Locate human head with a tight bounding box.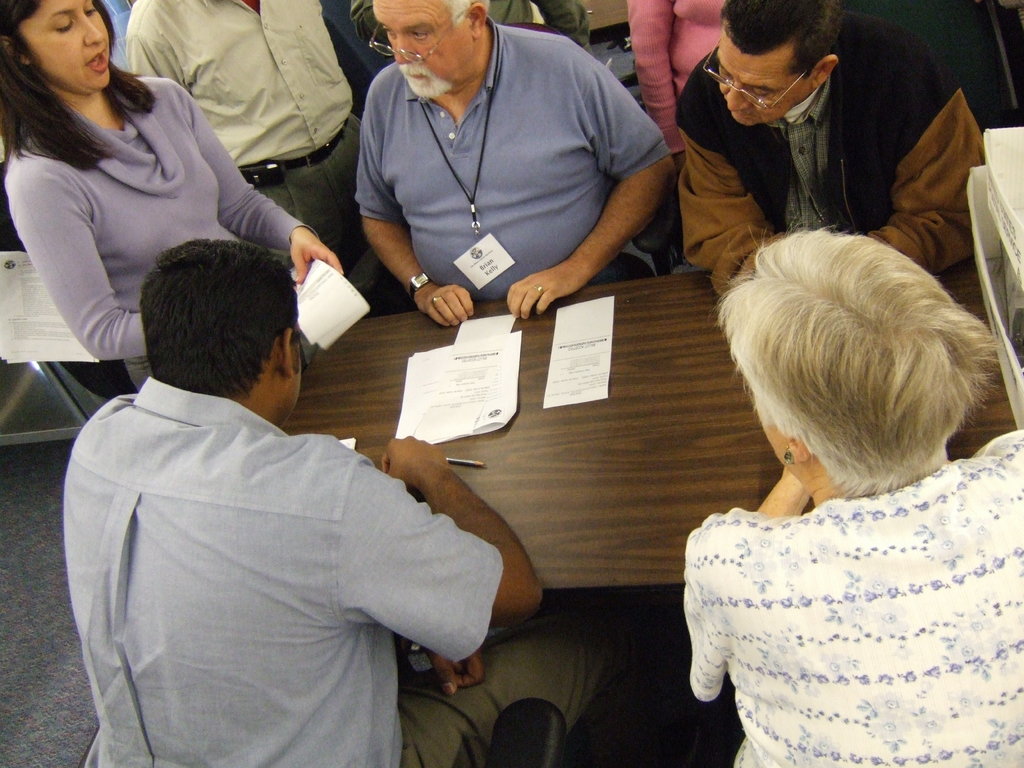
(left=1, top=0, right=110, bottom=90).
